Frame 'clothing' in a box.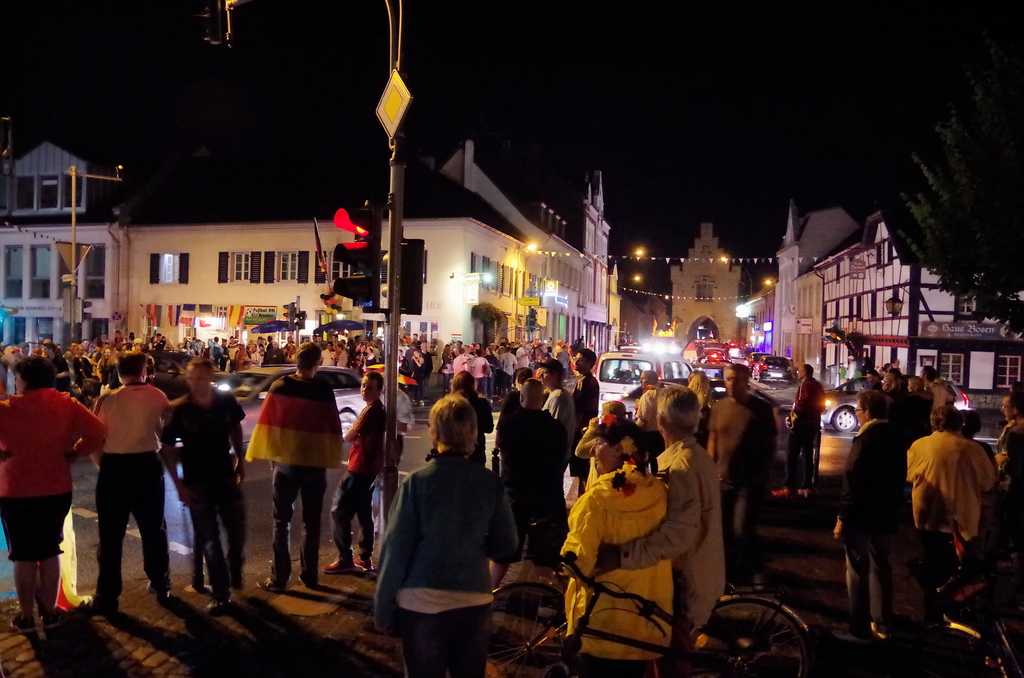
{"left": 572, "top": 370, "right": 602, "bottom": 436}.
